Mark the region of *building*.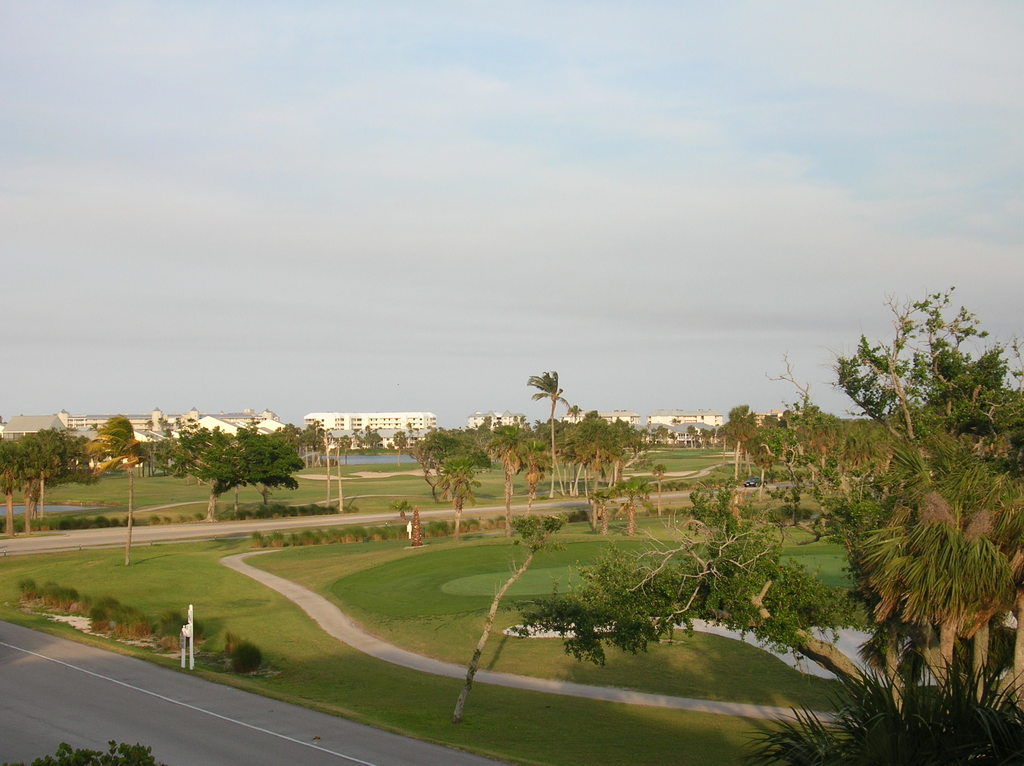
Region: x1=305, y1=415, x2=434, y2=446.
